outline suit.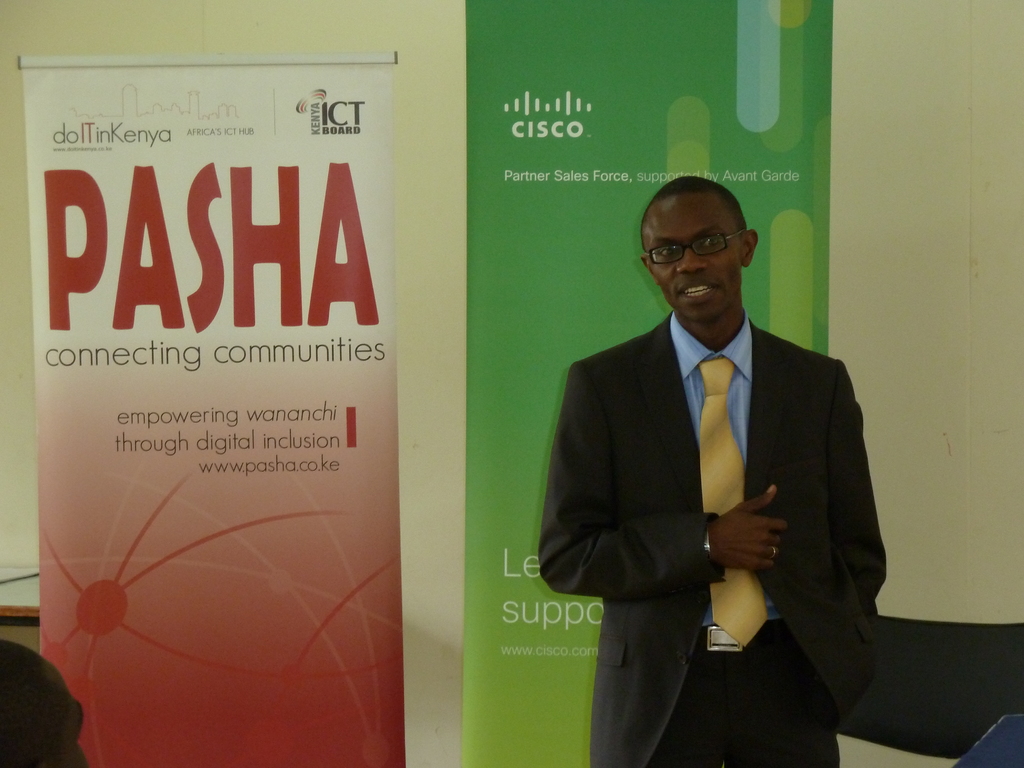
Outline: {"left": 548, "top": 238, "right": 908, "bottom": 747}.
